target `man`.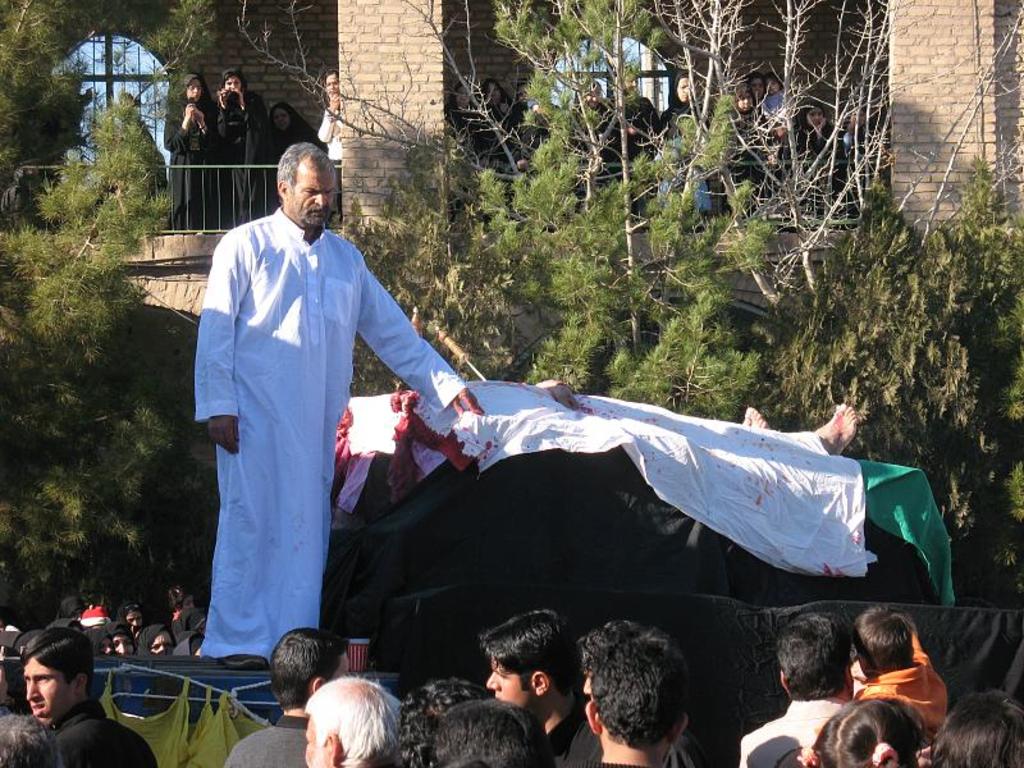
Target region: bbox(23, 630, 155, 767).
